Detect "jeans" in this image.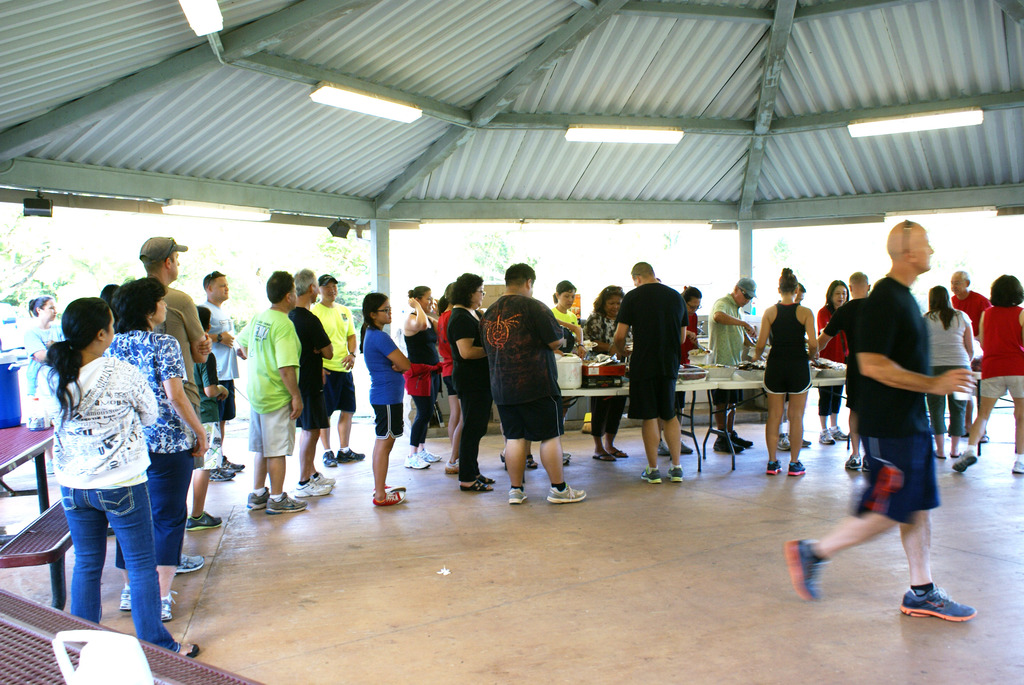
Detection: {"left": 110, "top": 451, "right": 194, "bottom": 565}.
